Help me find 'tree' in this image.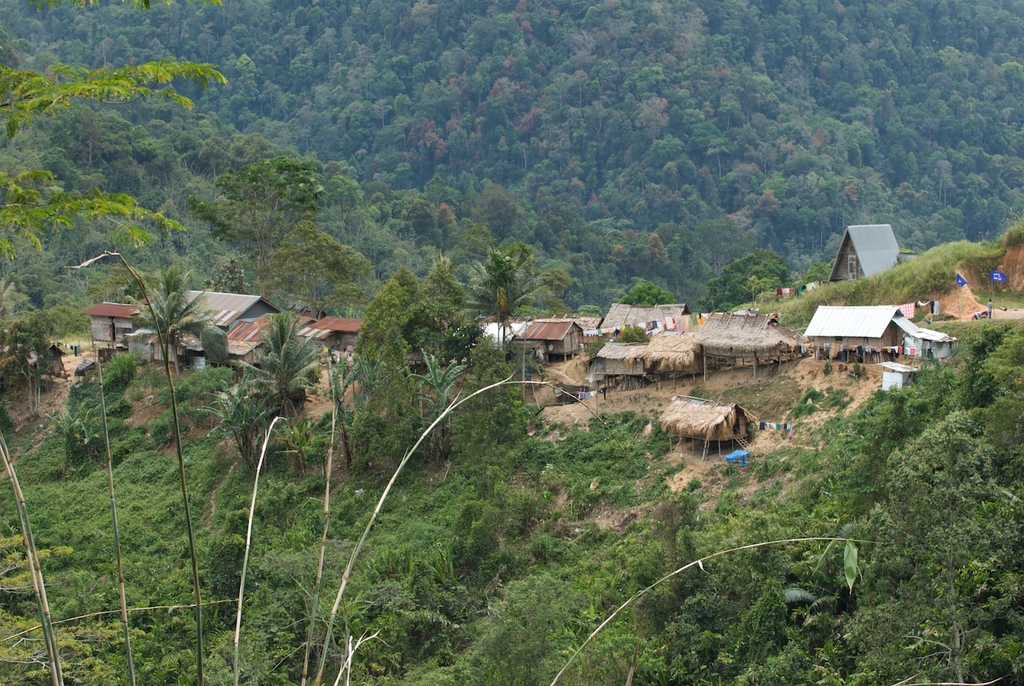
Found it: x1=60, y1=347, x2=131, y2=685.
